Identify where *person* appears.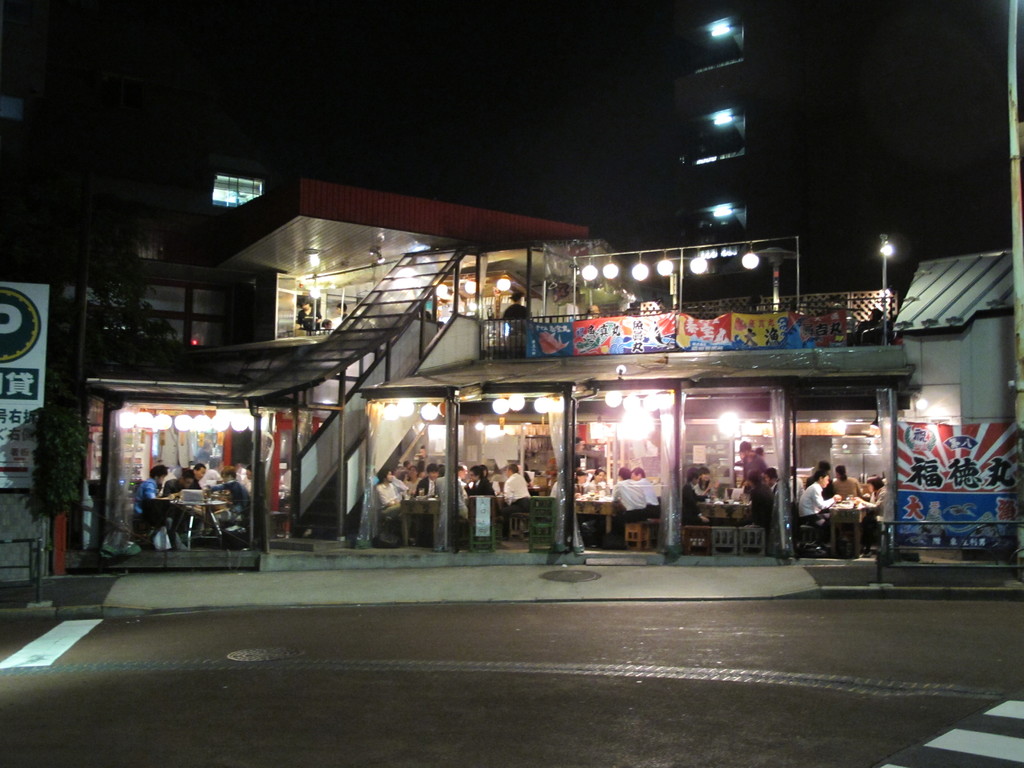
Appears at bbox(607, 465, 646, 546).
